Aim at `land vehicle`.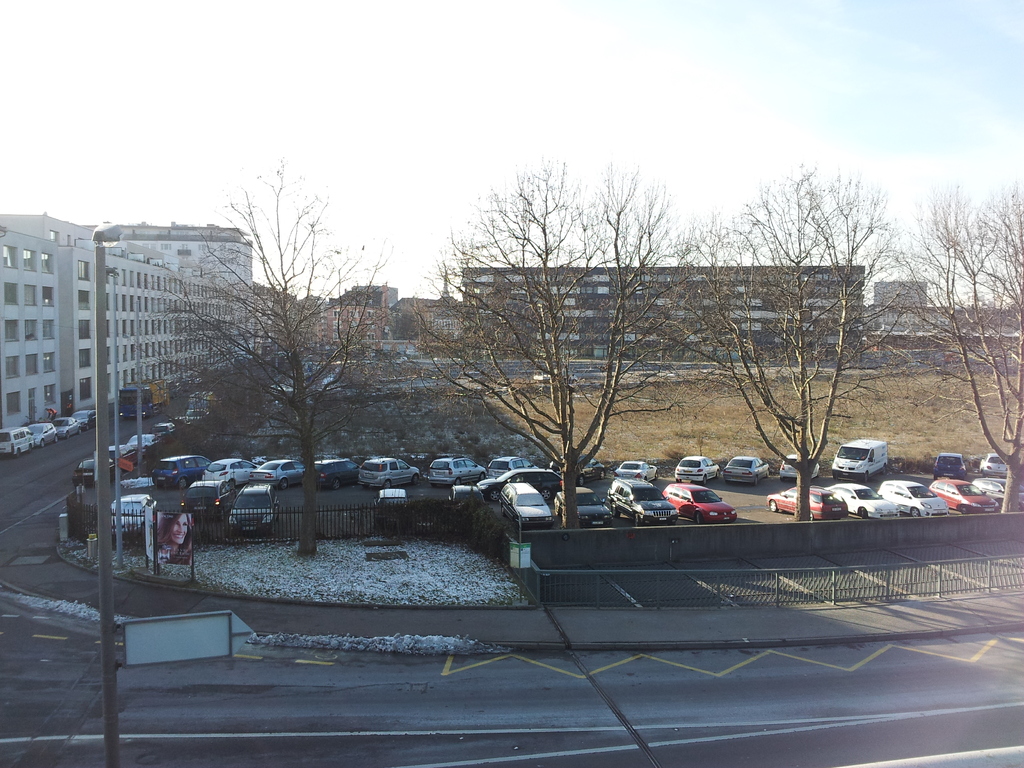
Aimed at box=[932, 451, 967, 481].
